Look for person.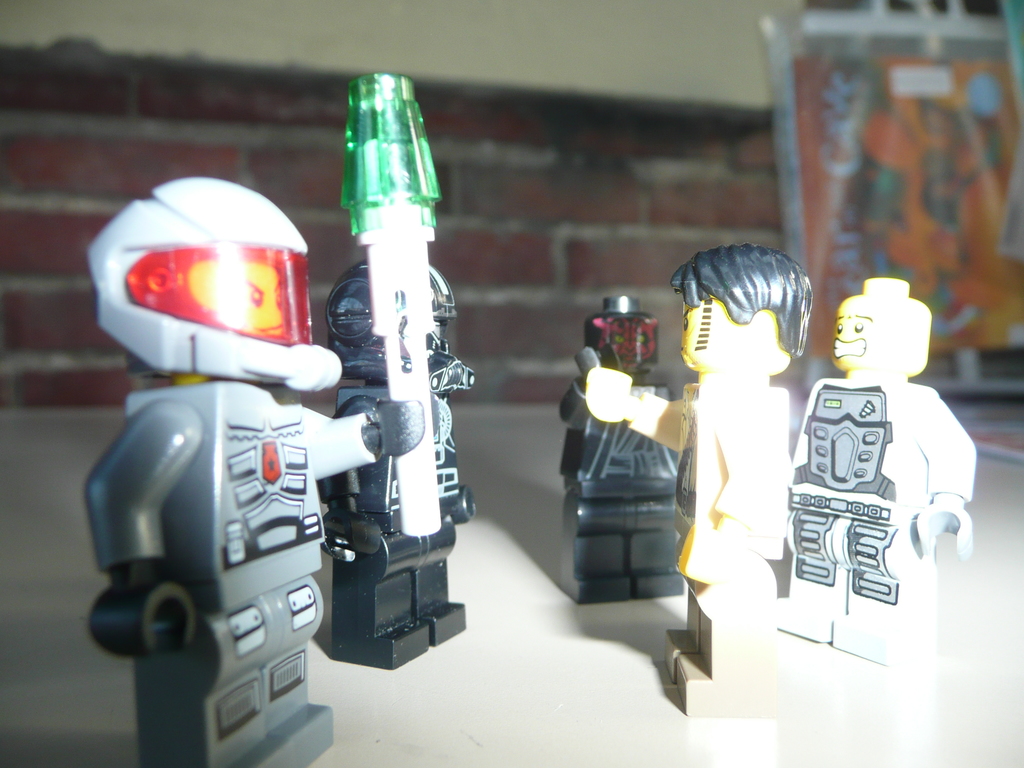
Found: left=84, top=179, right=426, bottom=767.
